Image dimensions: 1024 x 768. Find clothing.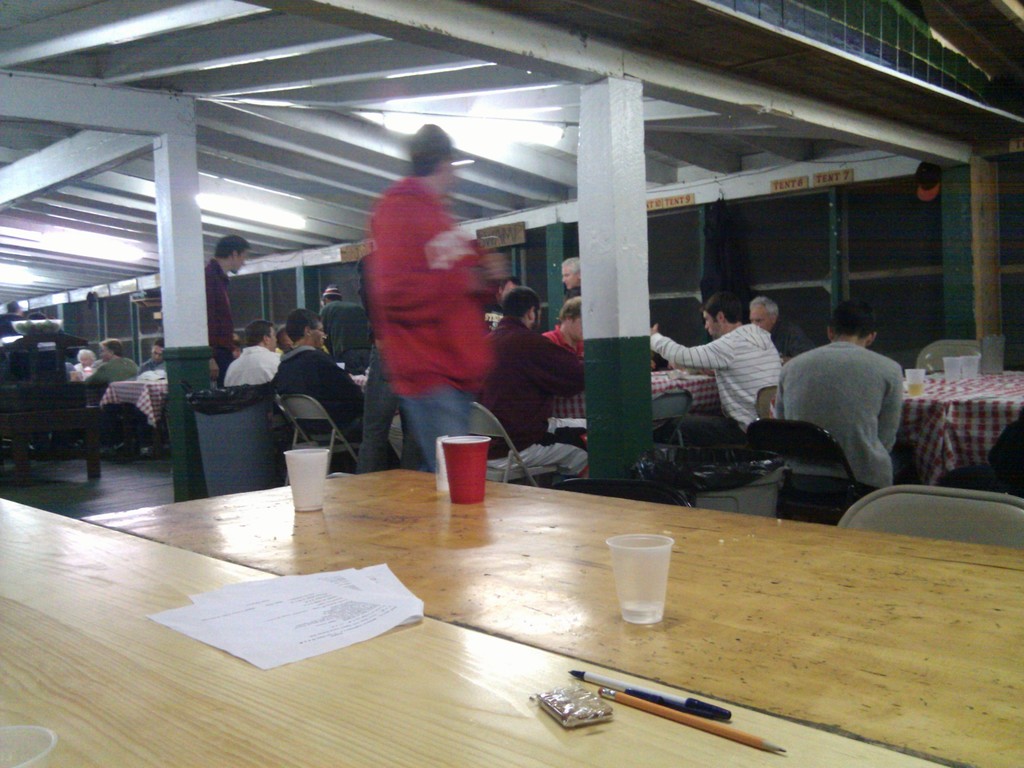
BBox(358, 138, 499, 447).
